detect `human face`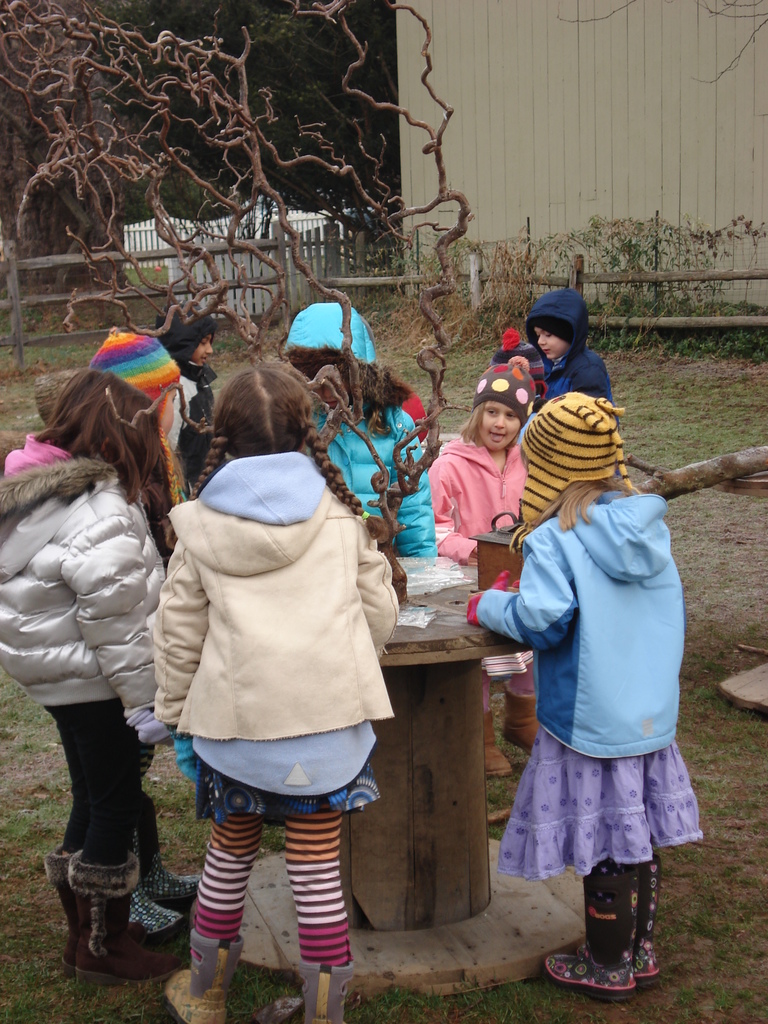
select_region(534, 330, 564, 358)
